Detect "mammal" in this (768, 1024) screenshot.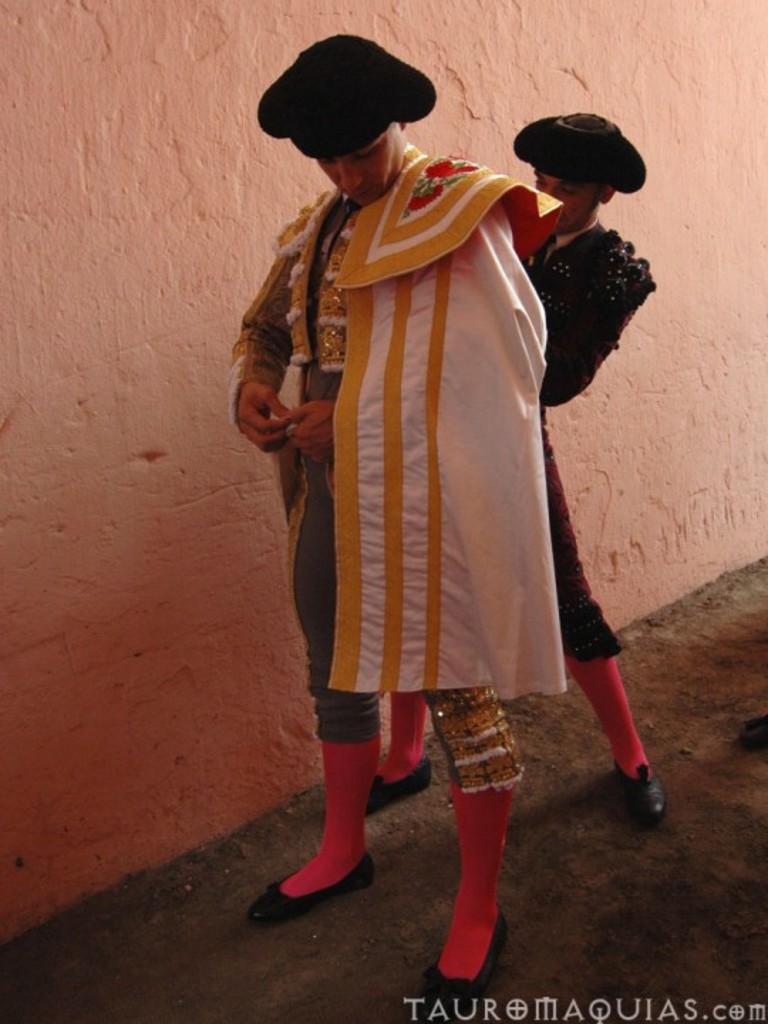
Detection: region(223, 38, 548, 1007).
